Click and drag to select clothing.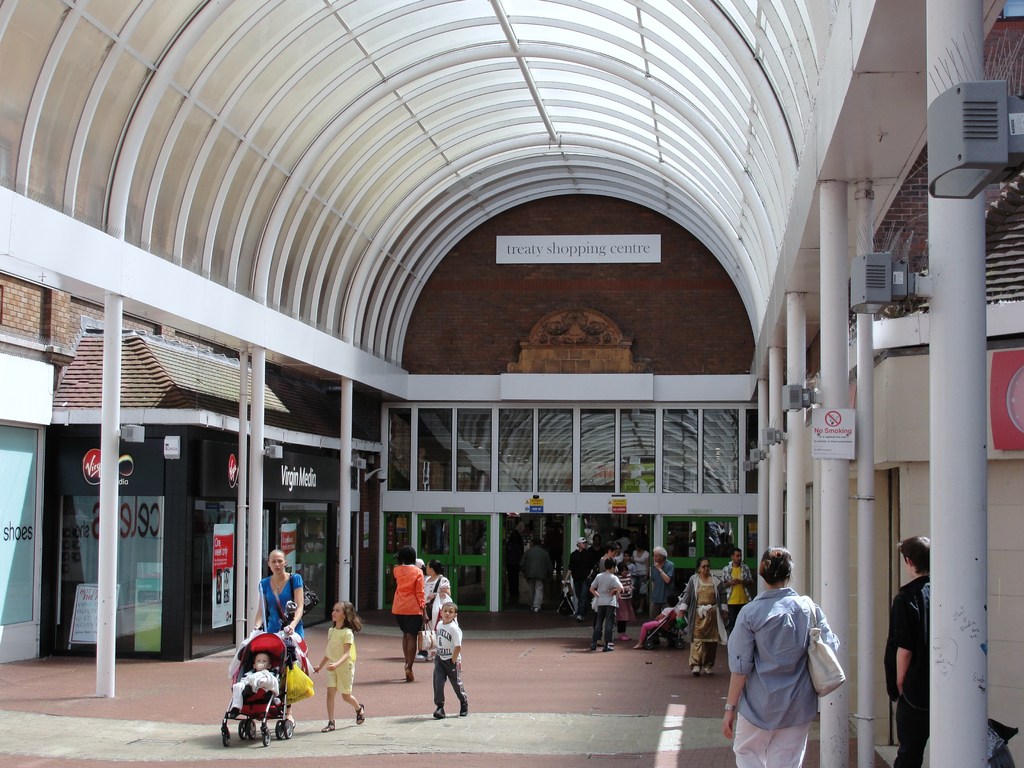
Selection: rect(520, 545, 555, 611).
